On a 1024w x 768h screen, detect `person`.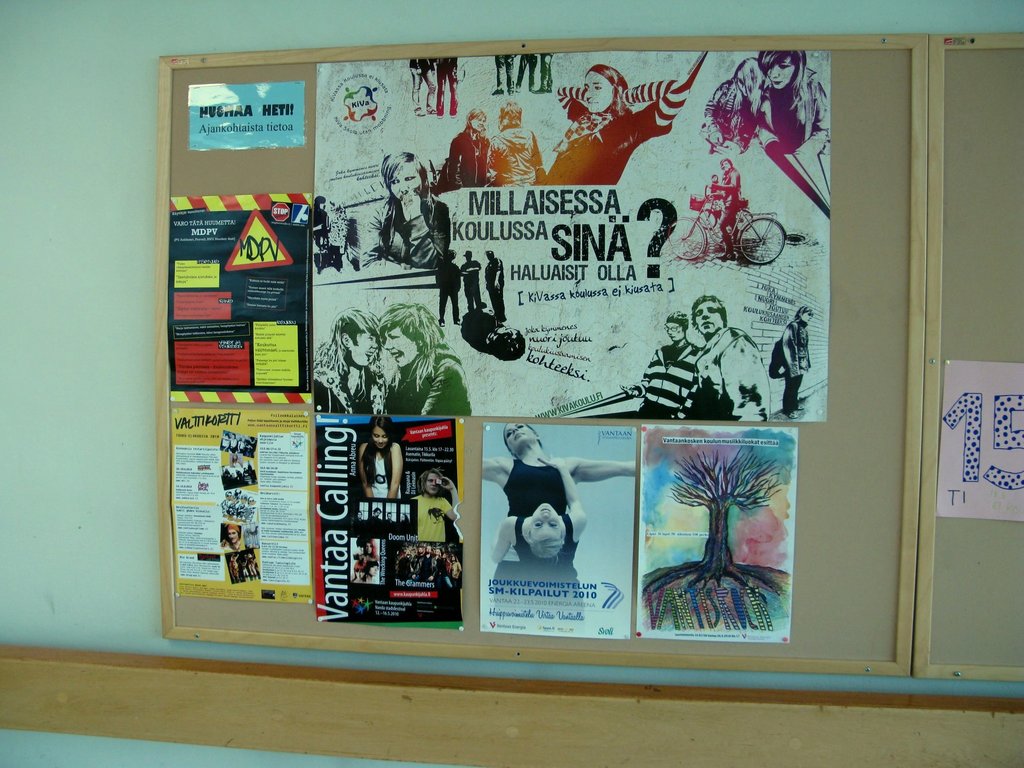
(x1=237, y1=435, x2=246, y2=455).
